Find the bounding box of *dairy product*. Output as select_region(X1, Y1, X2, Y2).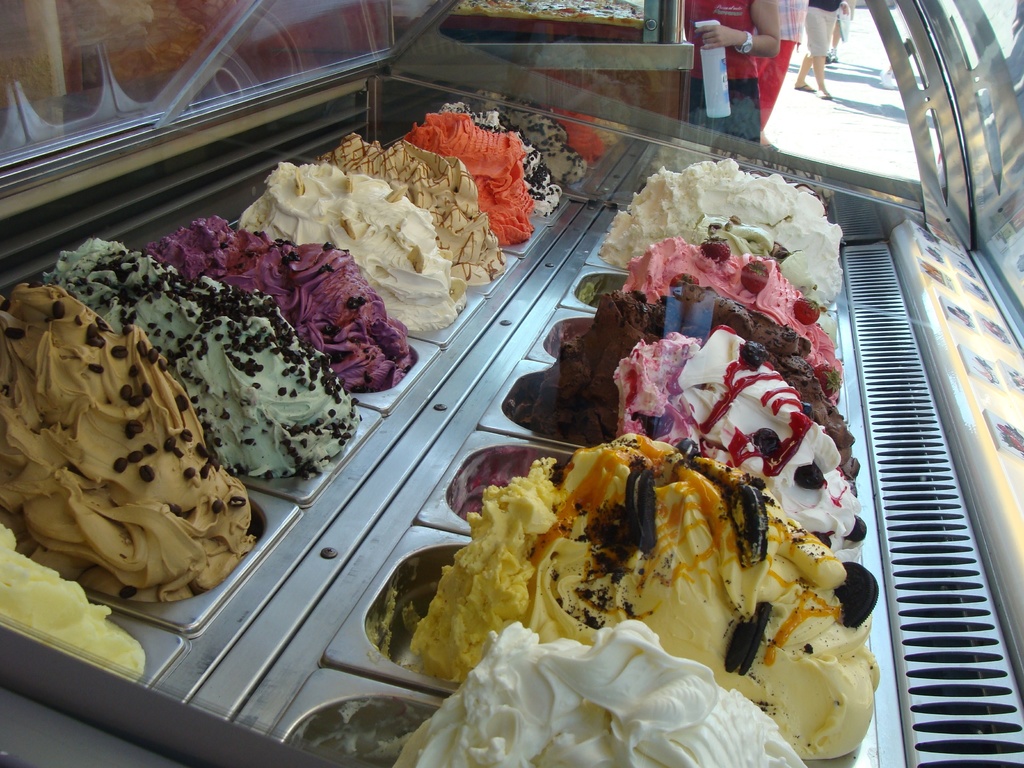
select_region(624, 237, 798, 348).
